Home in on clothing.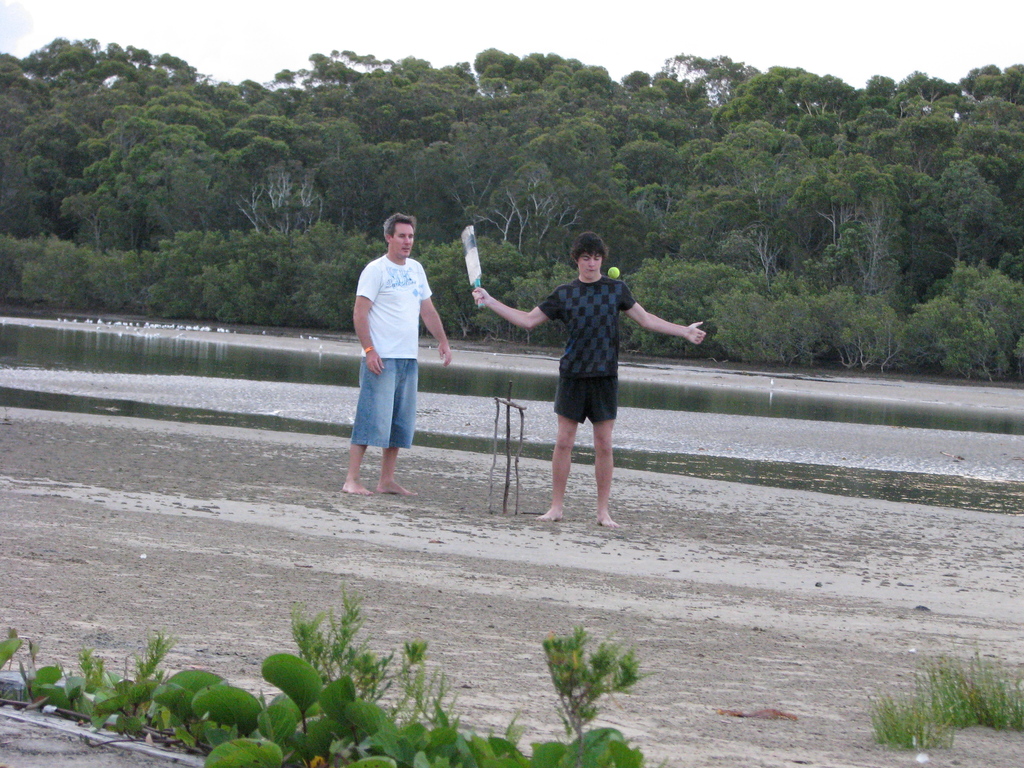
Homed in at 348/239/438/471.
